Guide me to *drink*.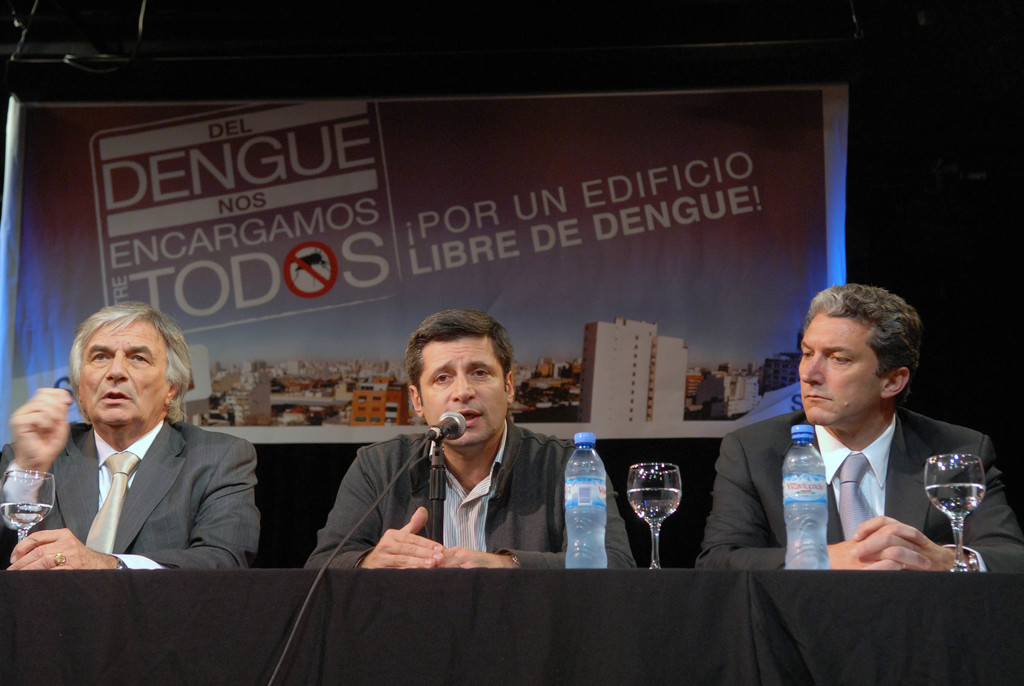
Guidance: rect(629, 486, 686, 534).
